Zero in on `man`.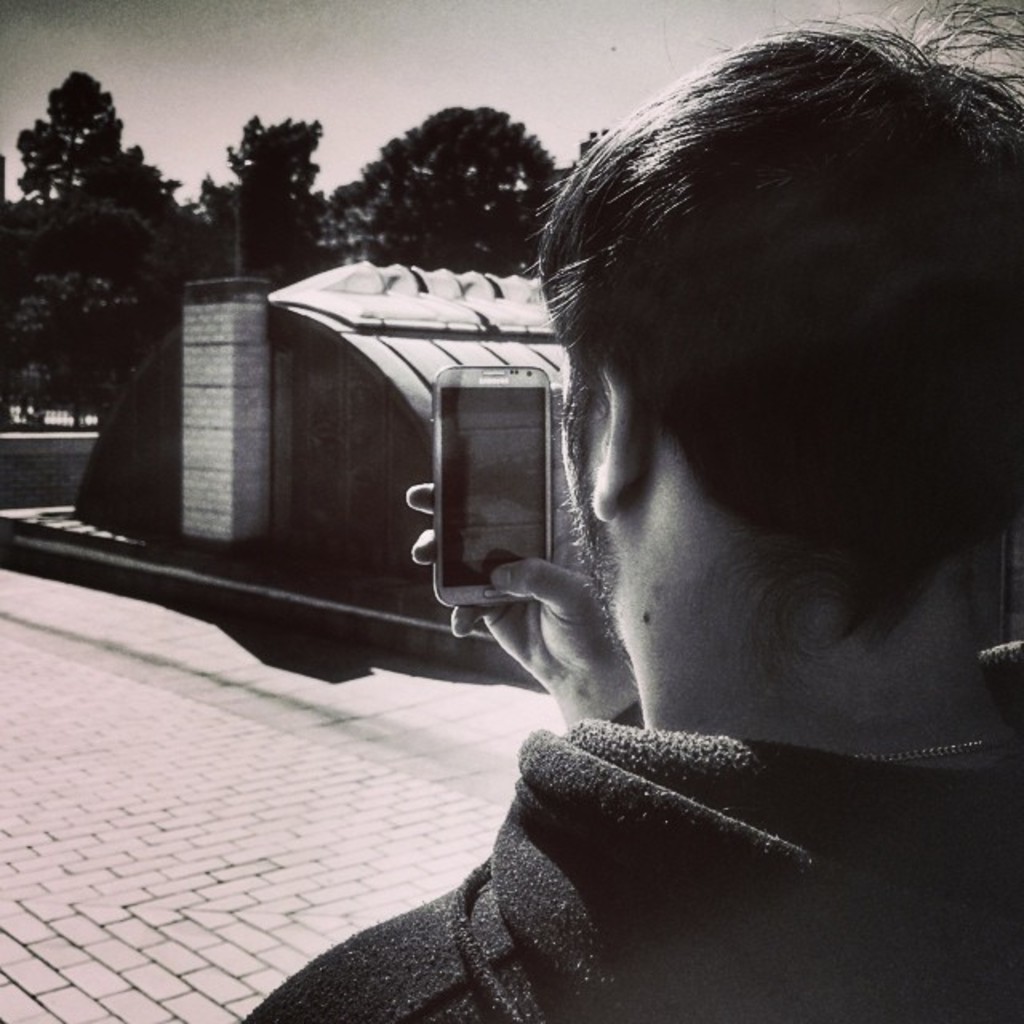
Zeroed in: (left=192, top=66, right=1023, bottom=1014).
